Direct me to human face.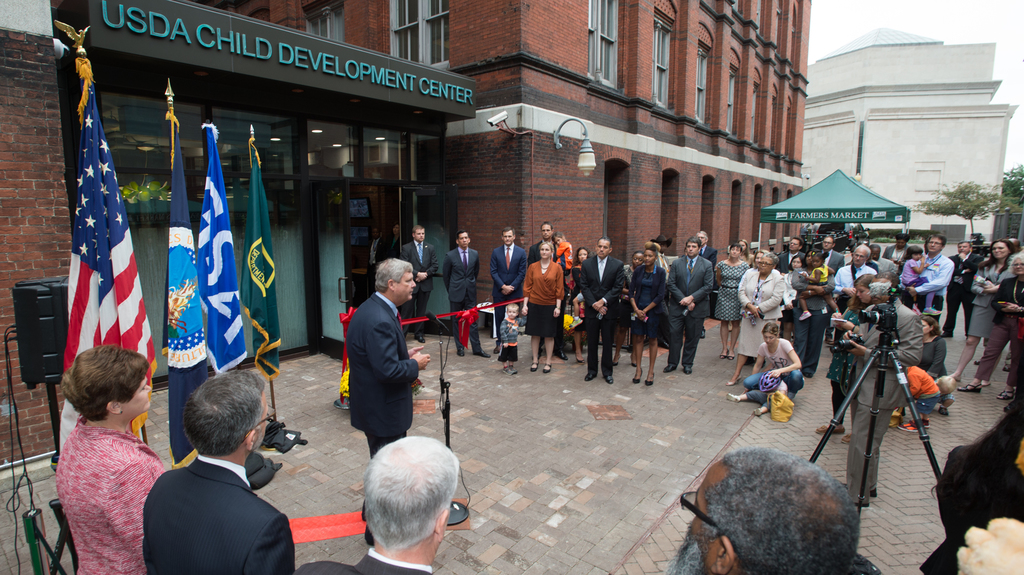
Direction: x1=506 y1=306 x2=518 y2=322.
